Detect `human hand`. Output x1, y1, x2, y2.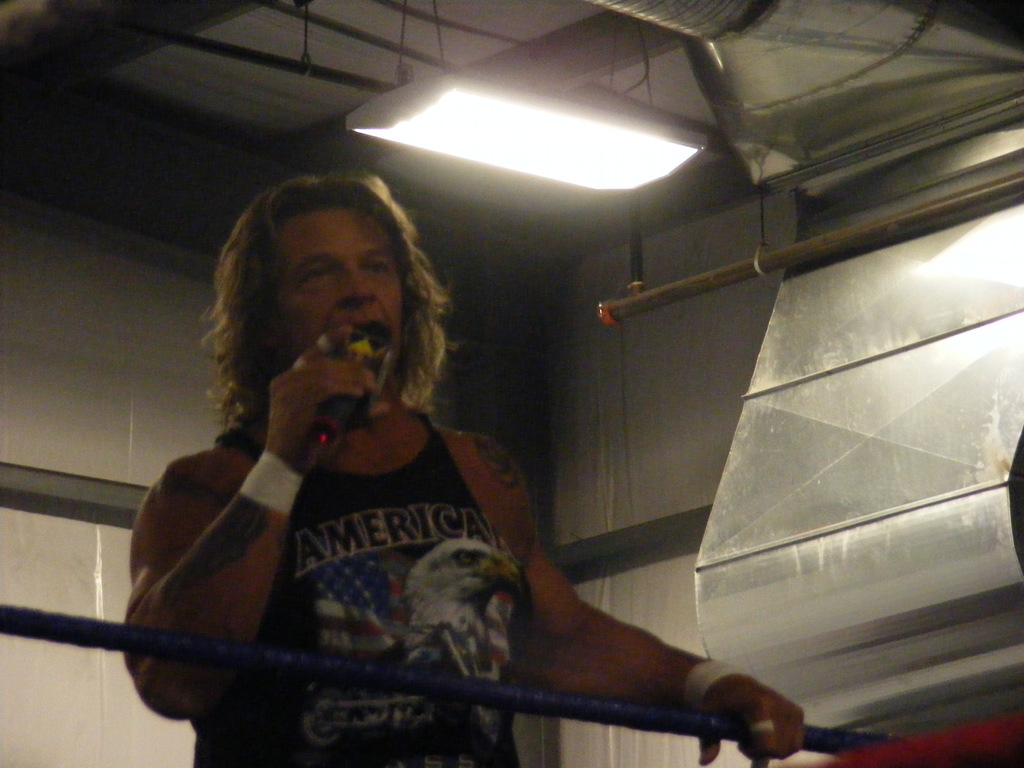
269, 322, 384, 472.
